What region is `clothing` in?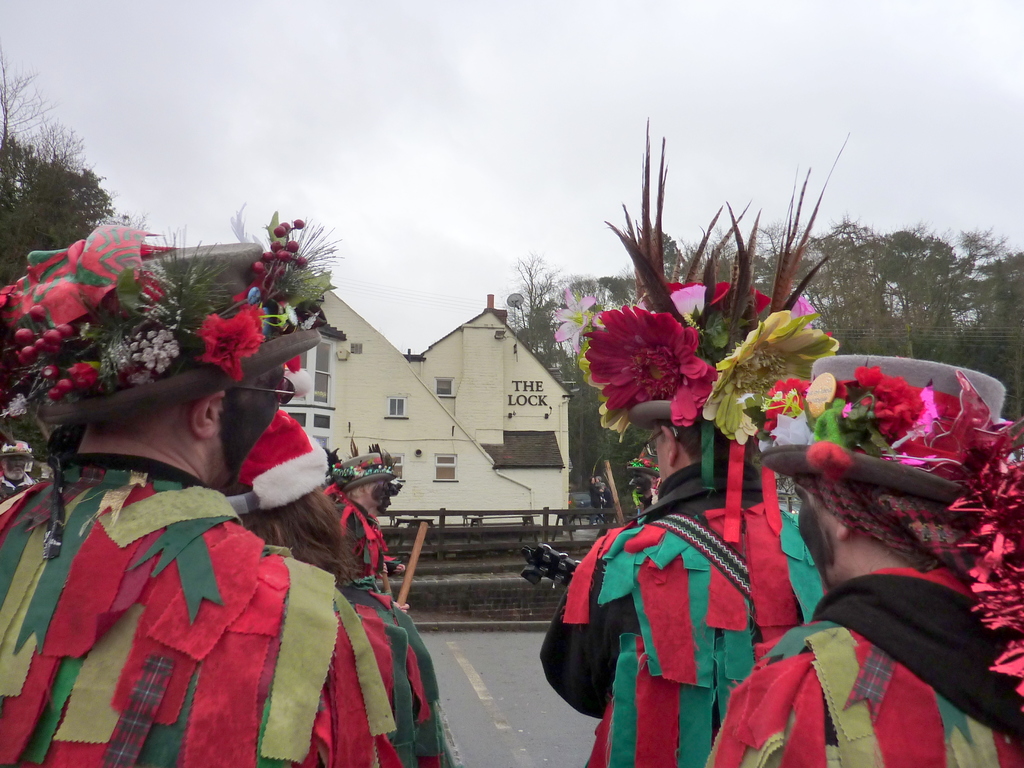
<region>545, 460, 822, 766</region>.
